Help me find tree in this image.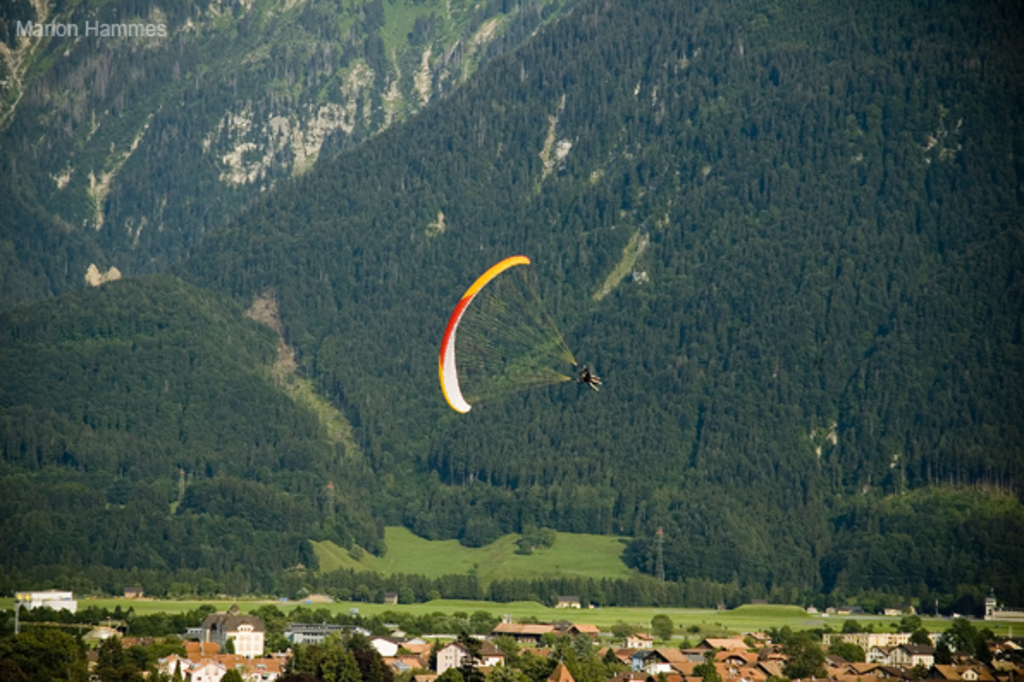
Found it: box(833, 642, 867, 663).
